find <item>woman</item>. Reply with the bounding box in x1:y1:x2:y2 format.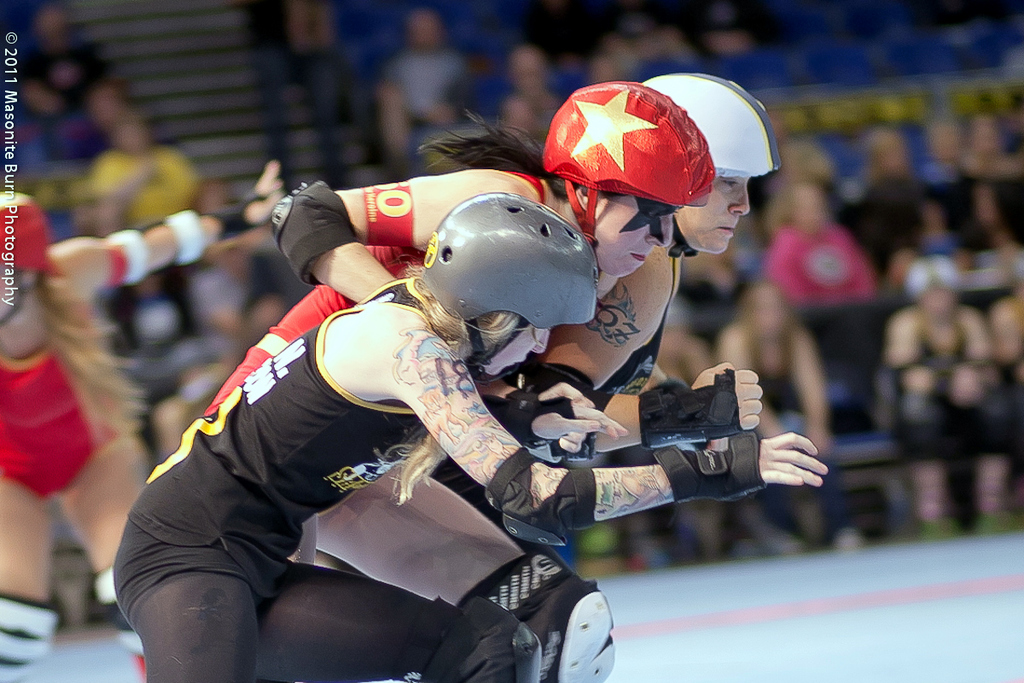
109:195:825:682.
